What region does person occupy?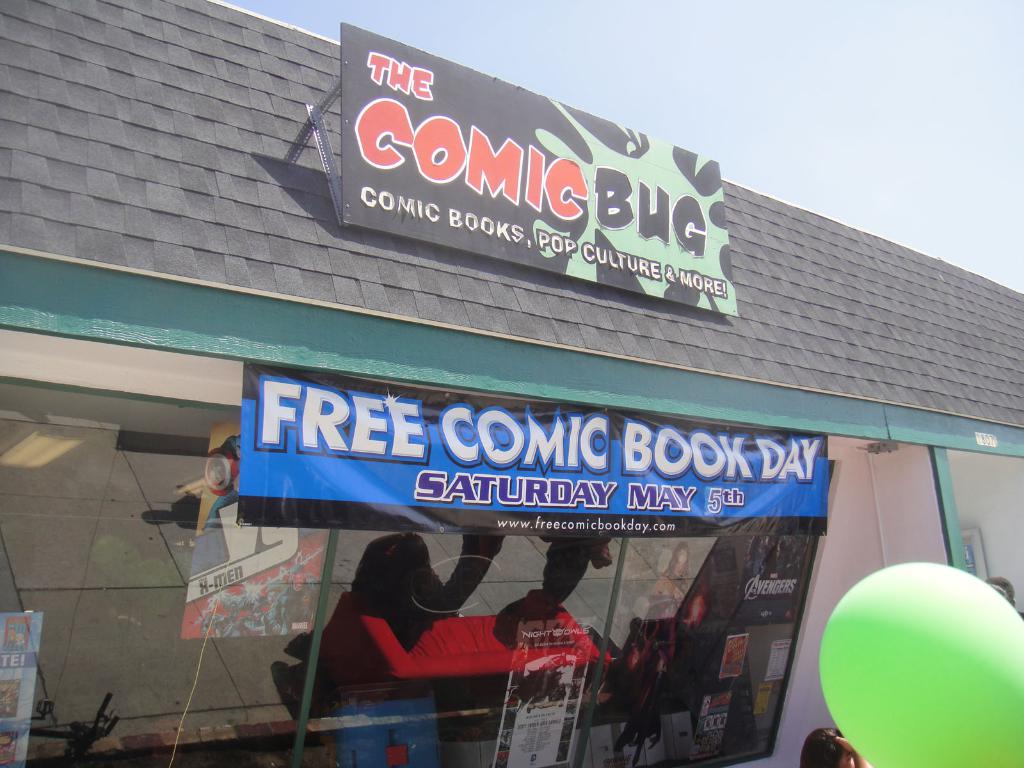
Rect(616, 543, 697, 764).
